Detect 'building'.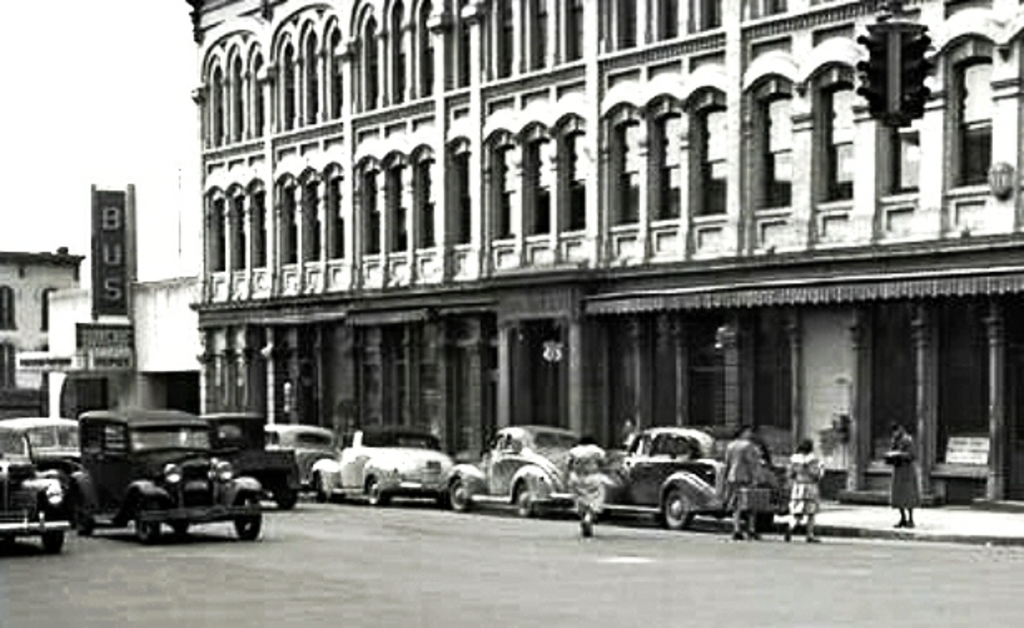
Detected at left=0, top=254, right=86, bottom=418.
